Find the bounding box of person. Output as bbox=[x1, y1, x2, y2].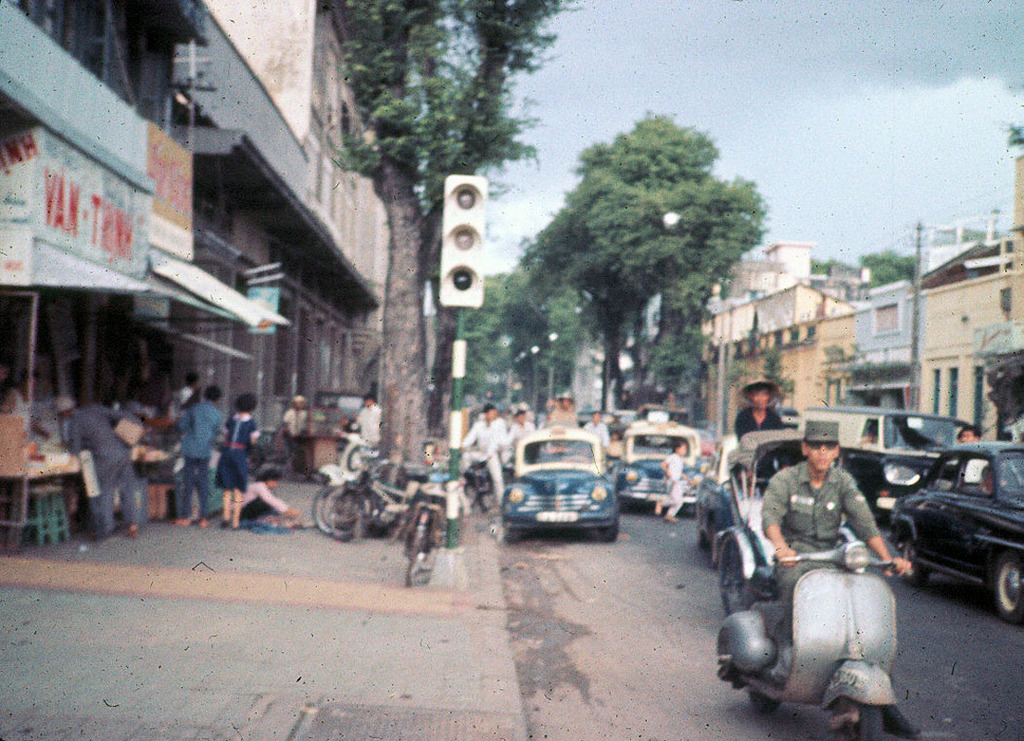
bbox=[219, 467, 306, 531].
